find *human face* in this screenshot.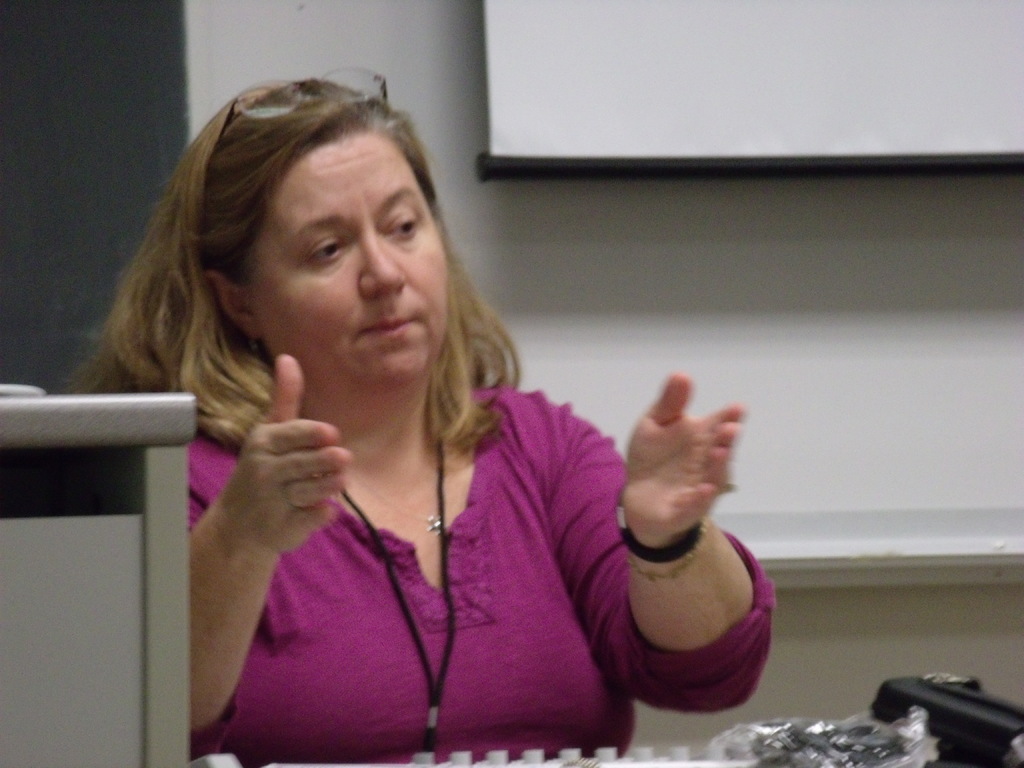
The bounding box for *human face* is 248:127:451:390.
